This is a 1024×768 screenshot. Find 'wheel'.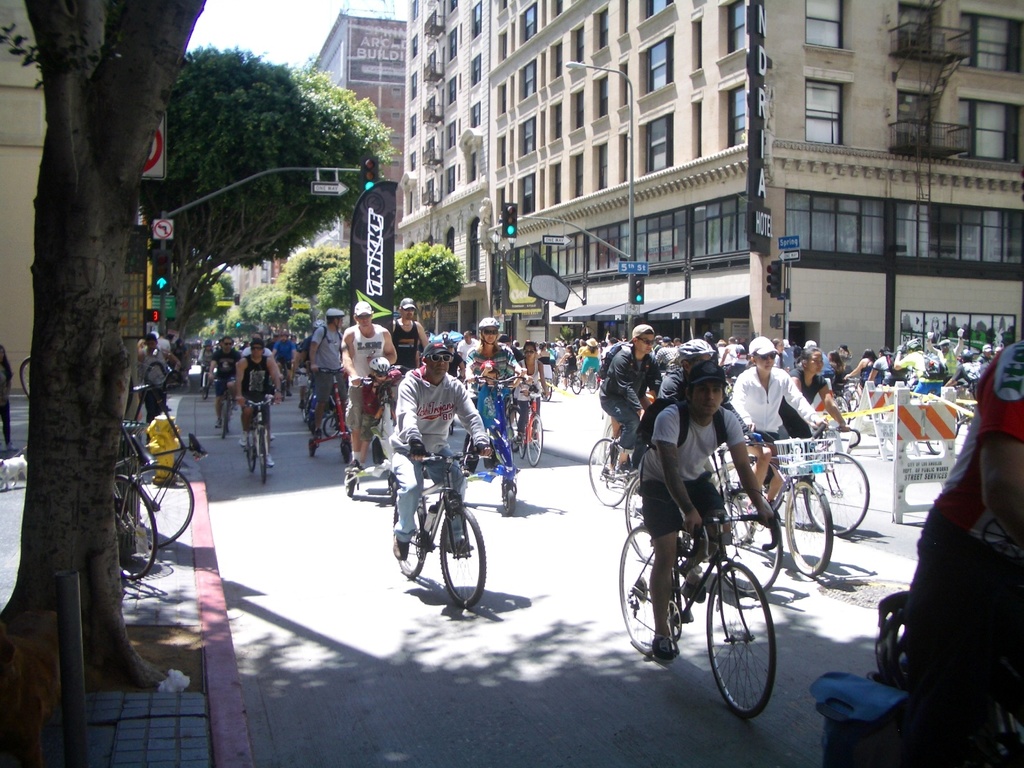
Bounding box: x1=602 y1=423 x2=620 y2=482.
